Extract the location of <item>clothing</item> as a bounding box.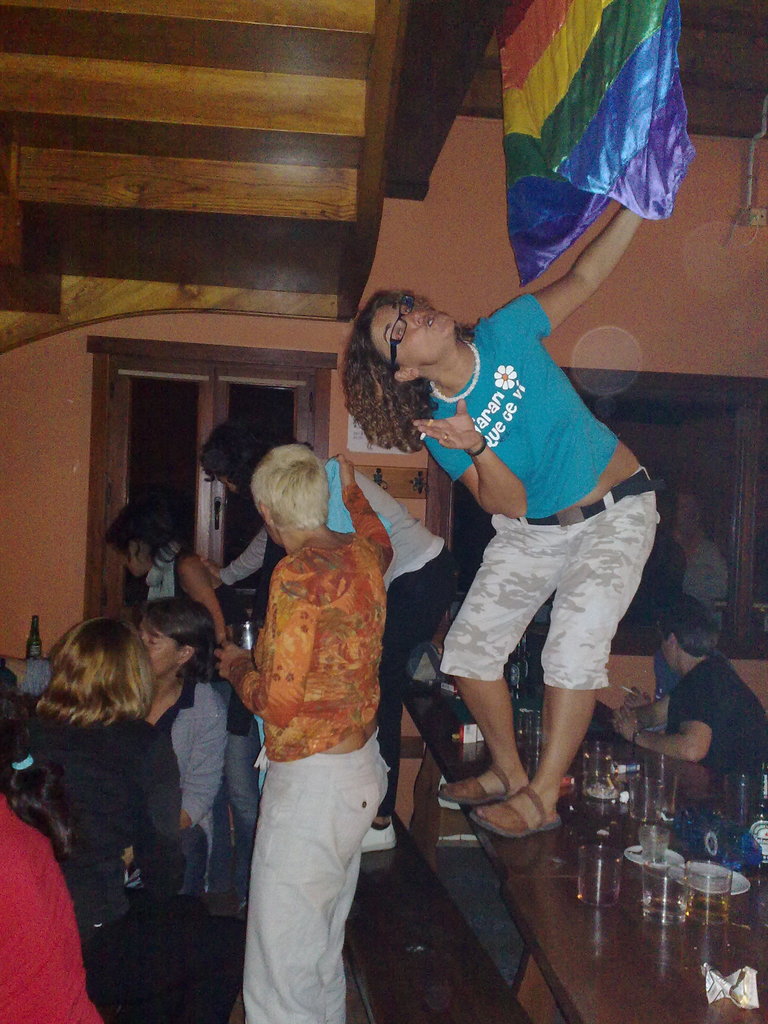
{"left": 672, "top": 645, "right": 767, "bottom": 776}.
